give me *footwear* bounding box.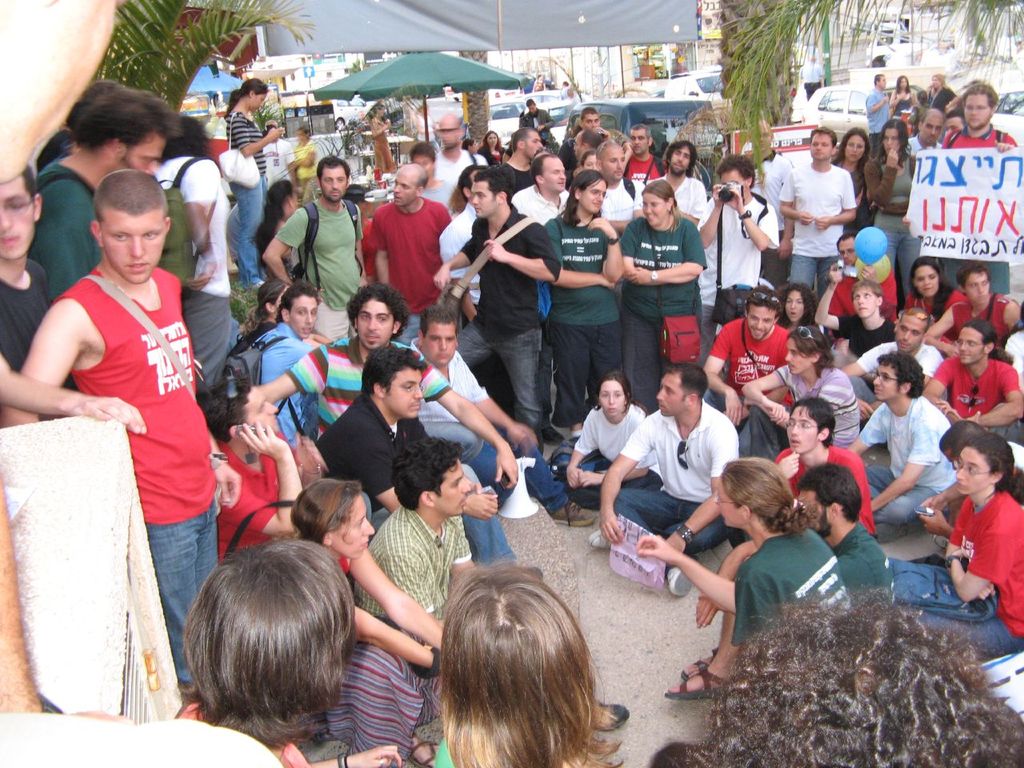
(666,661,731,703).
